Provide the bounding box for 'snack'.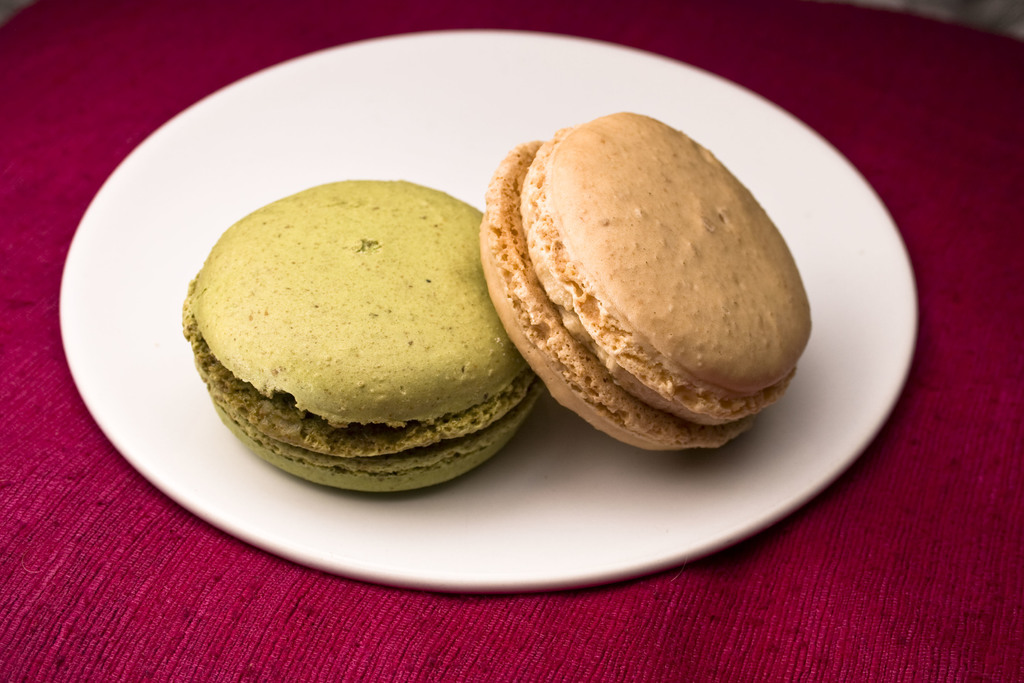
region(182, 185, 539, 471).
